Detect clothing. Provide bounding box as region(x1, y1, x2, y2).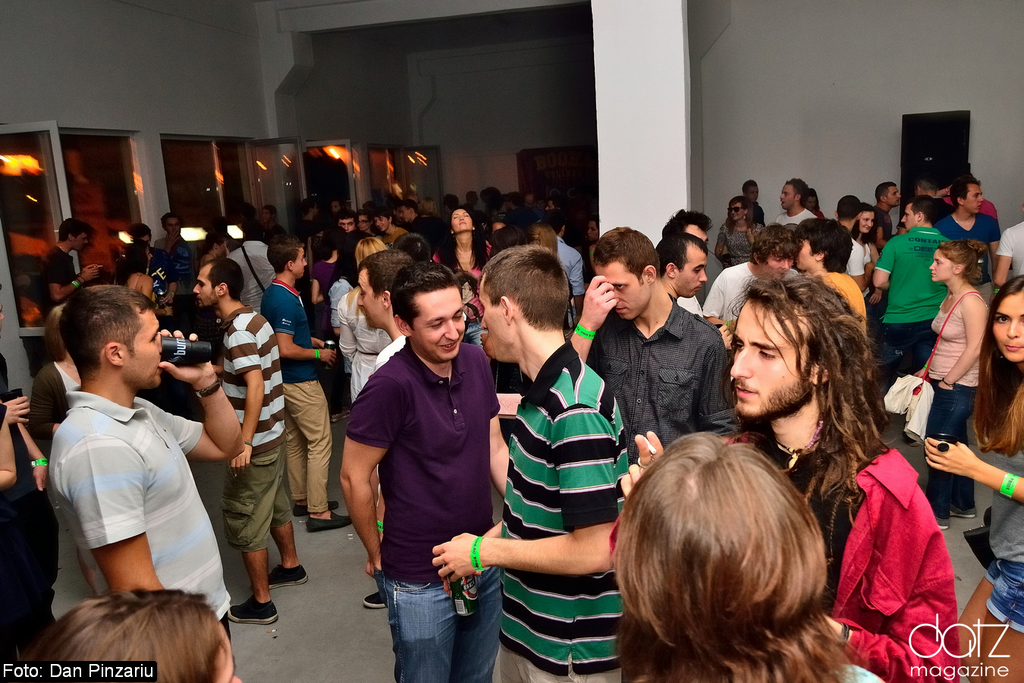
region(836, 235, 863, 282).
